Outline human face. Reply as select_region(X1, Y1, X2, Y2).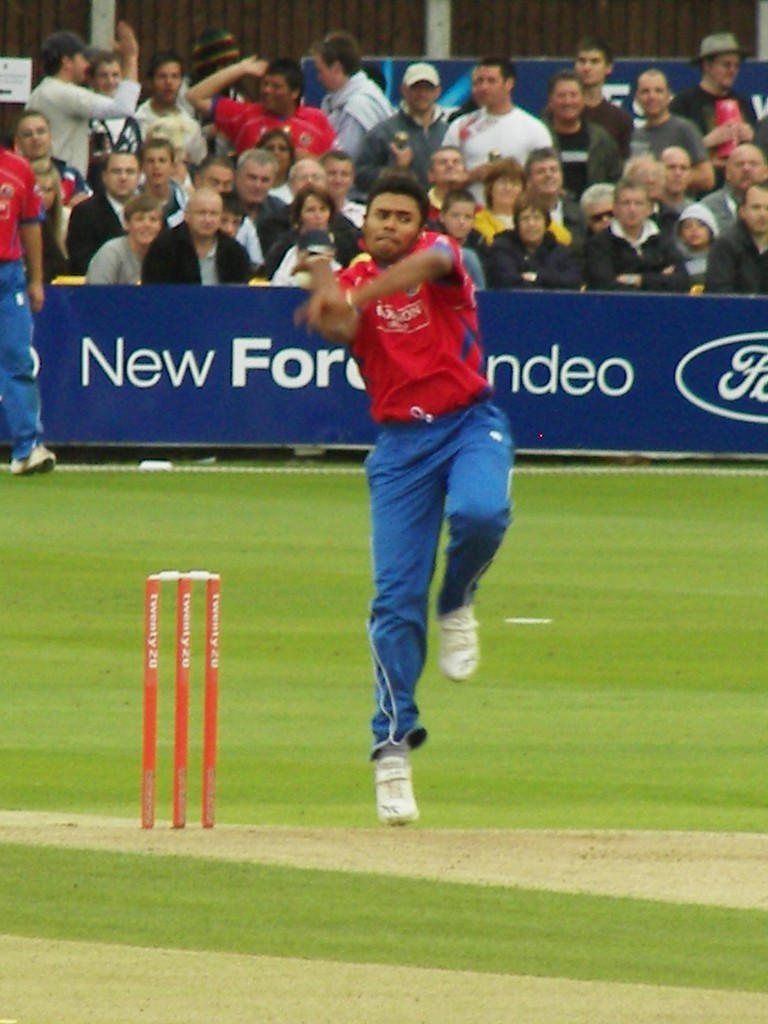
select_region(292, 160, 326, 191).
